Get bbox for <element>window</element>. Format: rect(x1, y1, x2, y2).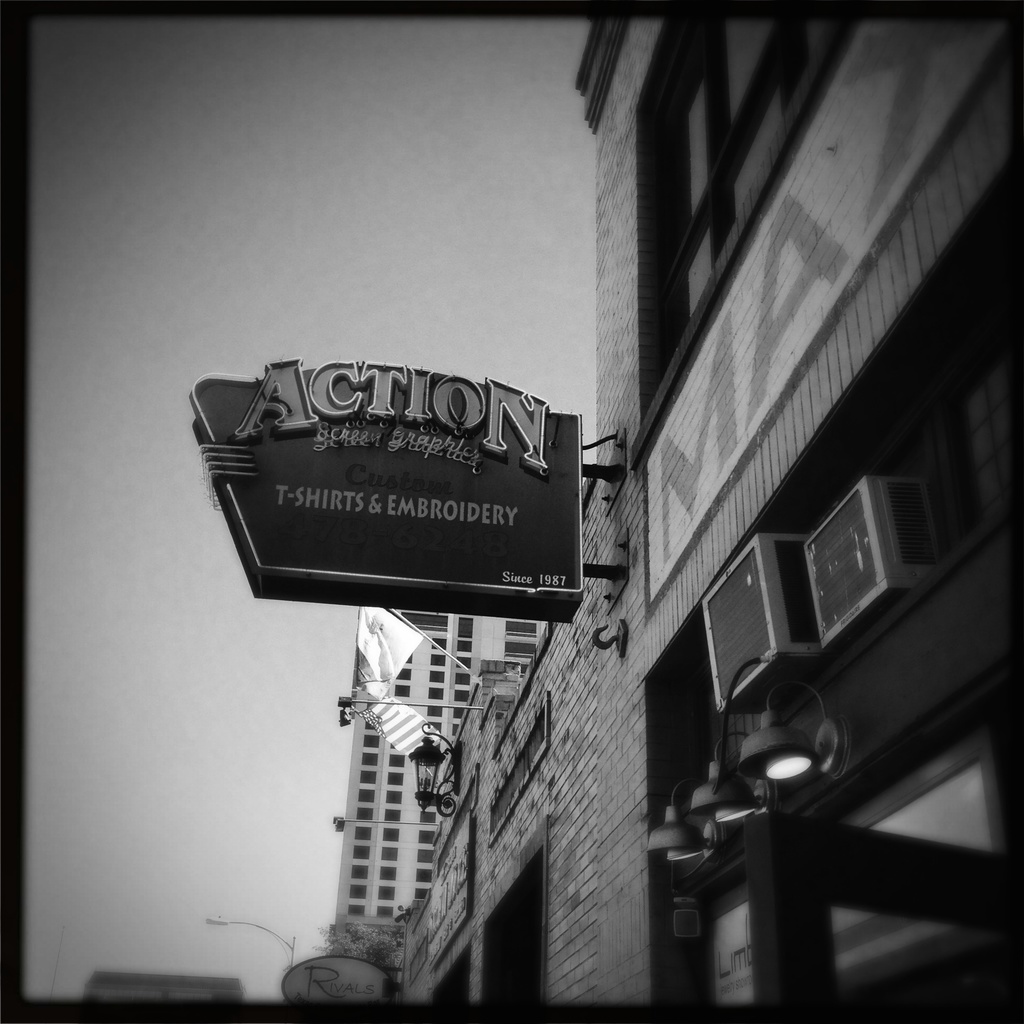
rect(389, 755, 406, 769).
